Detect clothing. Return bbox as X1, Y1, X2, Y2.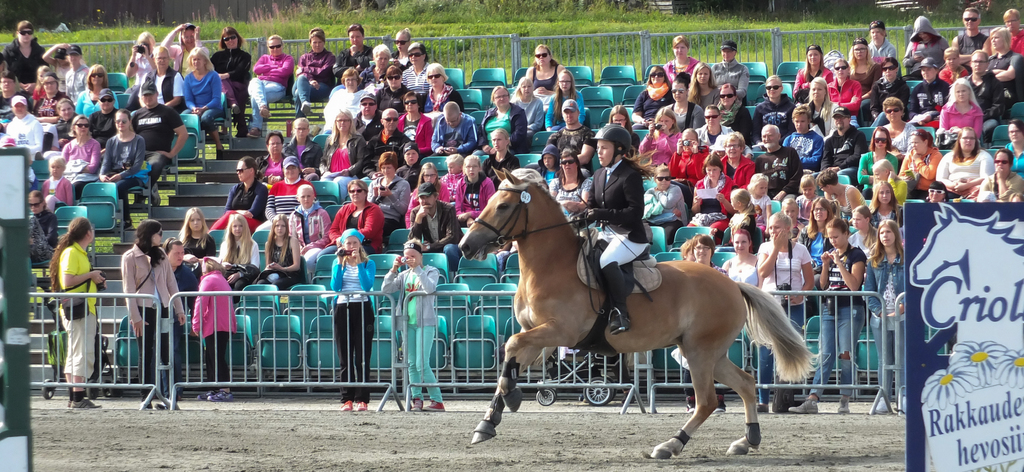
52, 138, 104, 178.
